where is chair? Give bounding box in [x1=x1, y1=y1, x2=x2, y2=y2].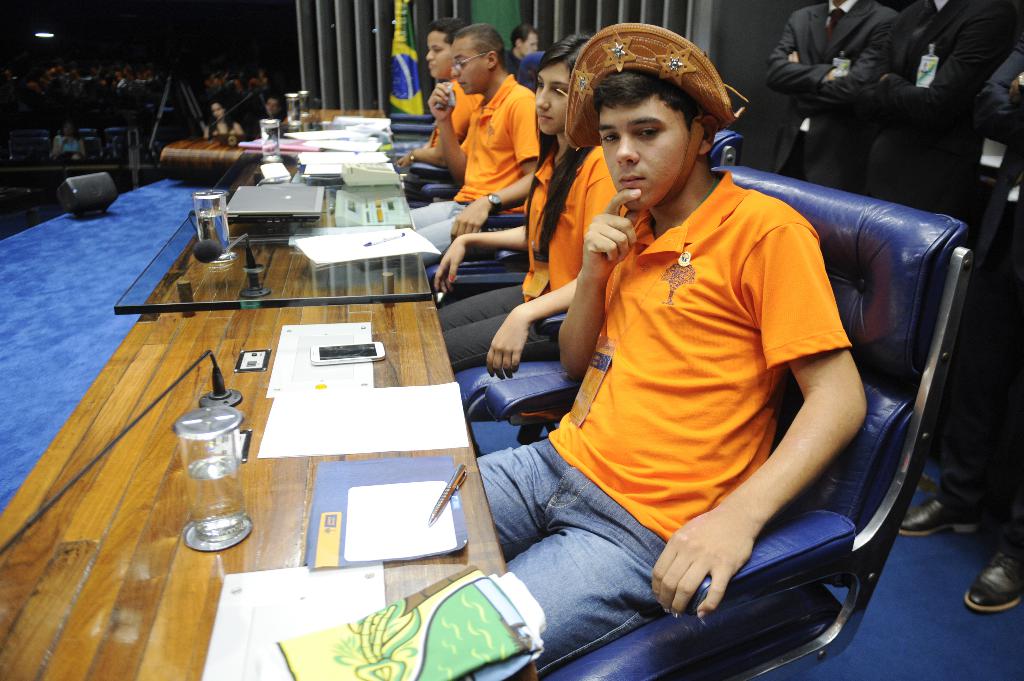
[x1=430, y1=210, x2=535, y2=312].
